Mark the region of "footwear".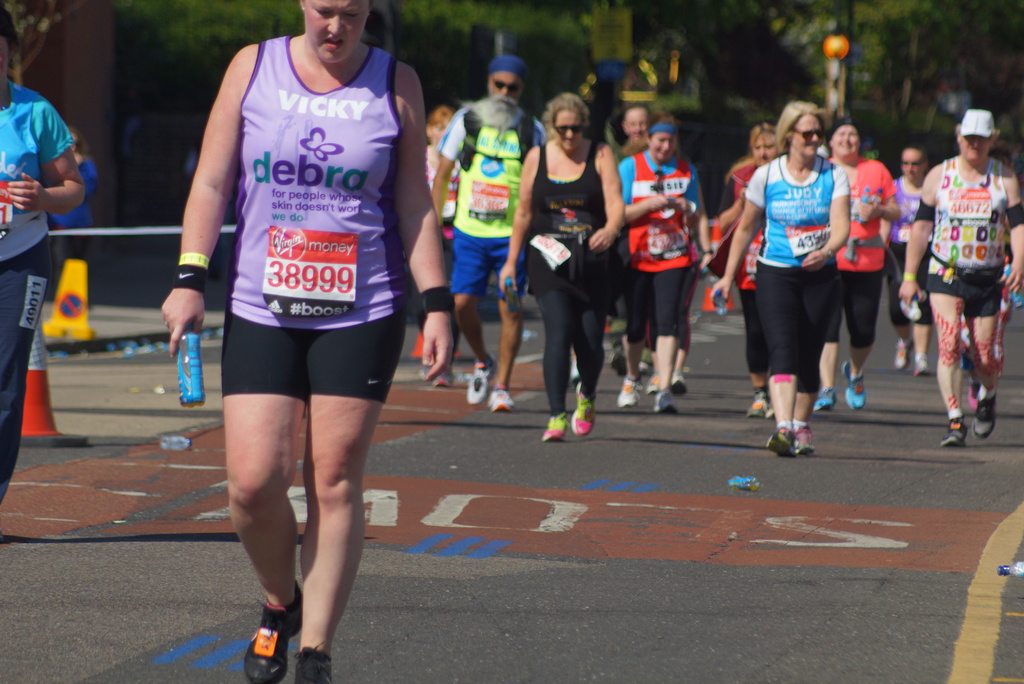
Region: rect(575, 388, 595, 434).
